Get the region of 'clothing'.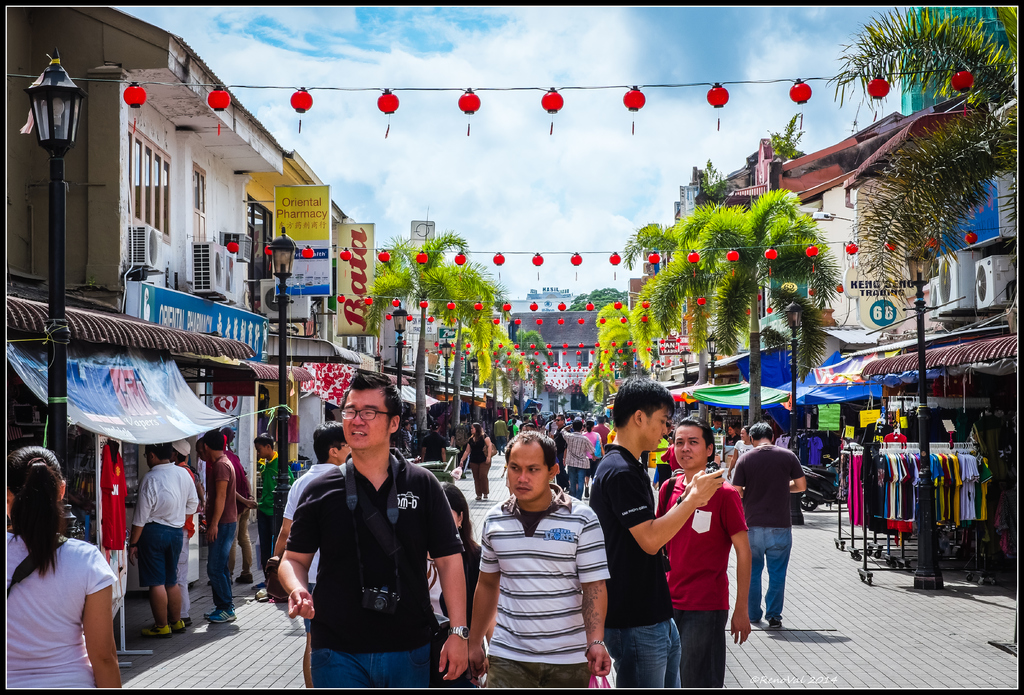
x1=213 y1=454 x2=243 y2=625.
